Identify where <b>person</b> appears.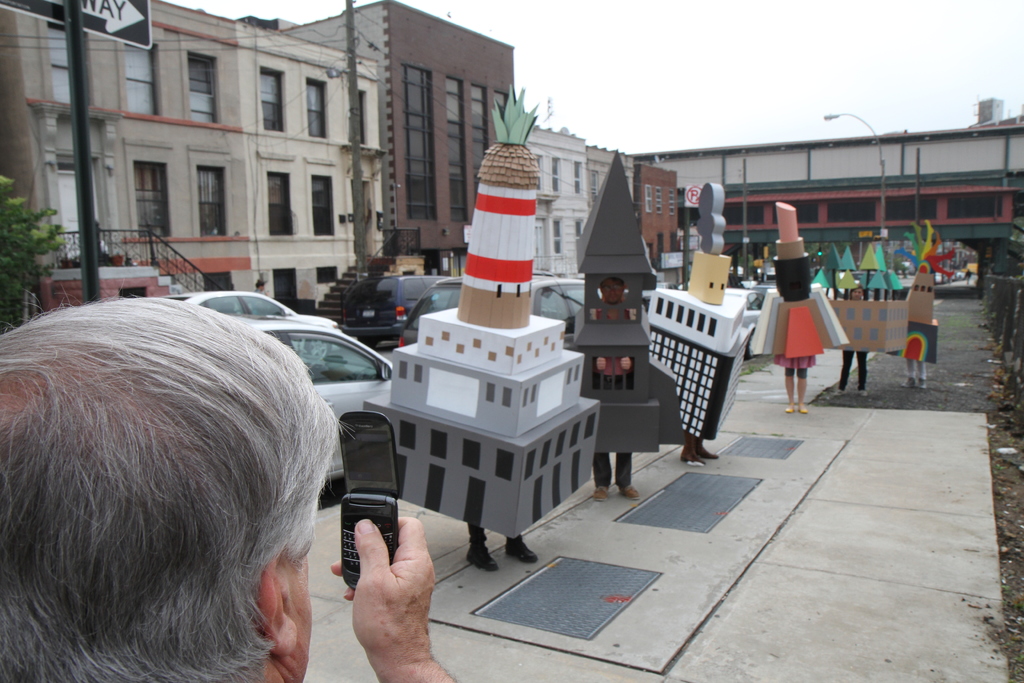
Appears at l=592, t=278, r=643, b=502.
